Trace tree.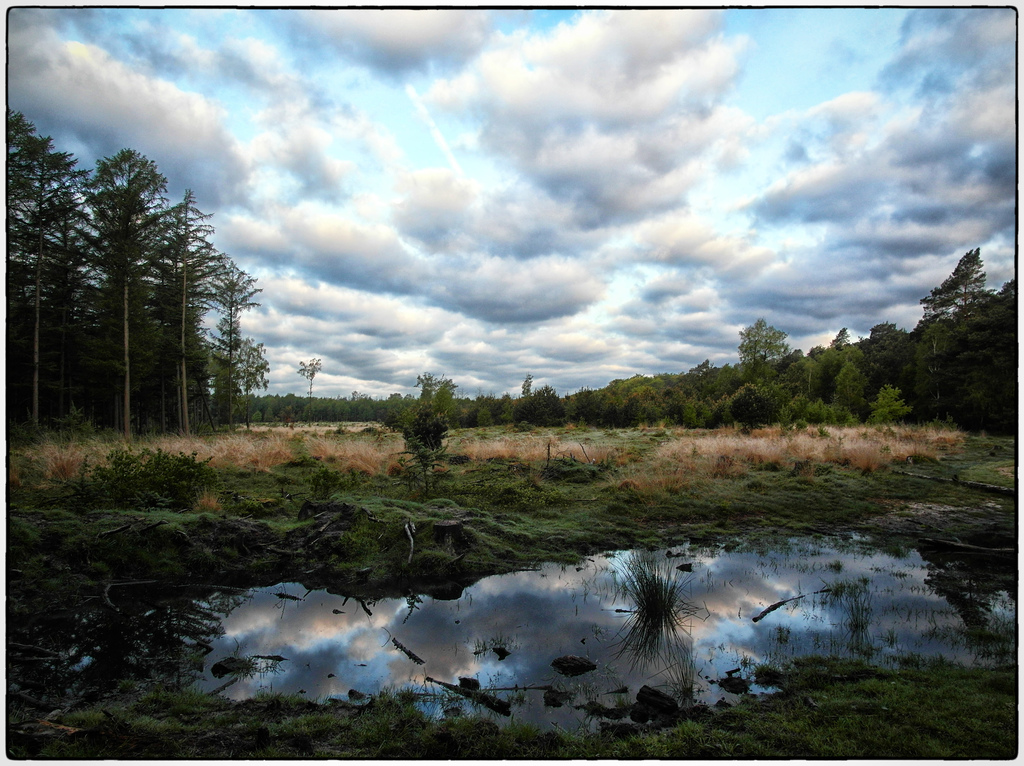
Traced to bbox(3, 108, 74, 445).
